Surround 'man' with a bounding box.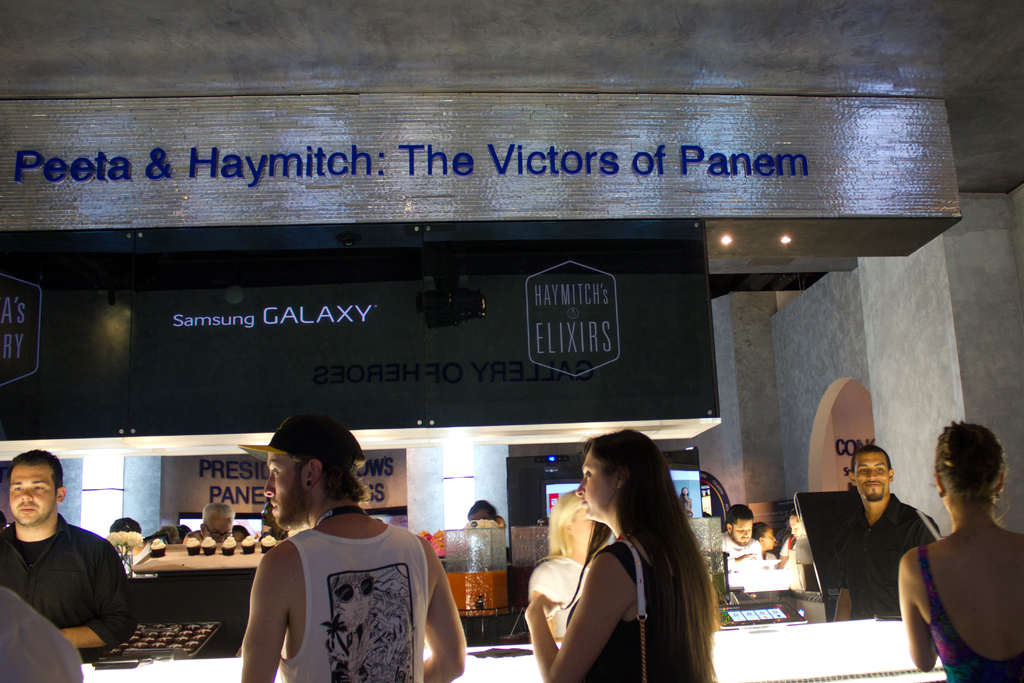
{"left": 235, "top": 409, "right": 468, "bottom": 679}.
